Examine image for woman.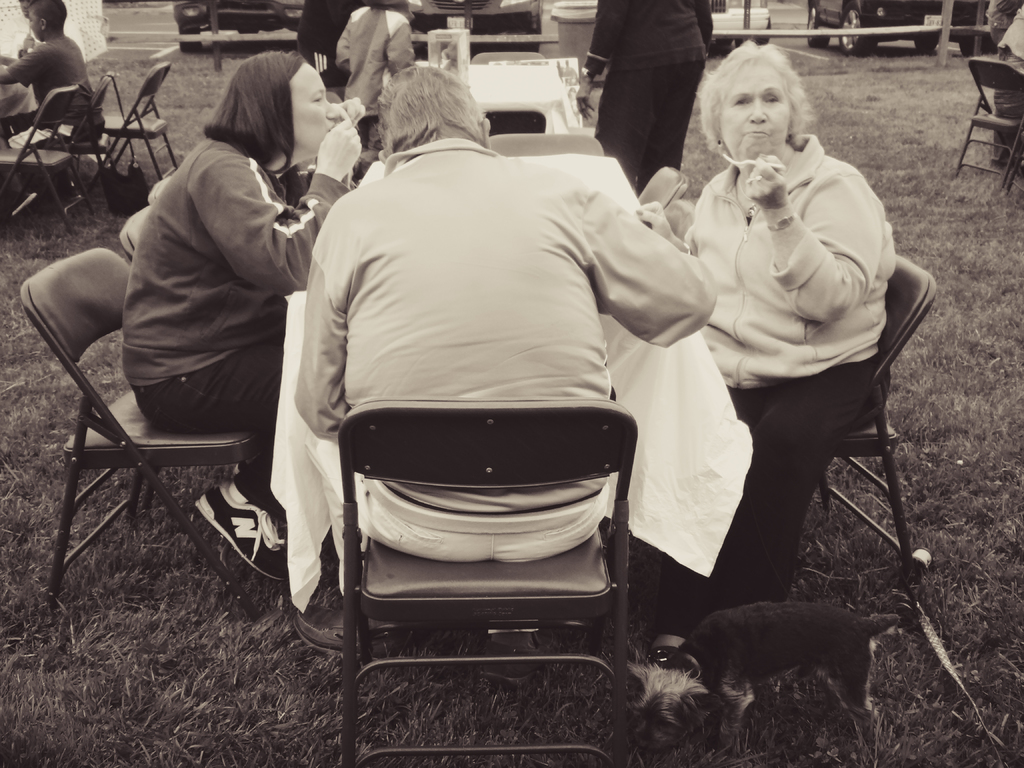
Examination result: {"left": 126, "top": 52, "right": 369, "bottom": 582}.
